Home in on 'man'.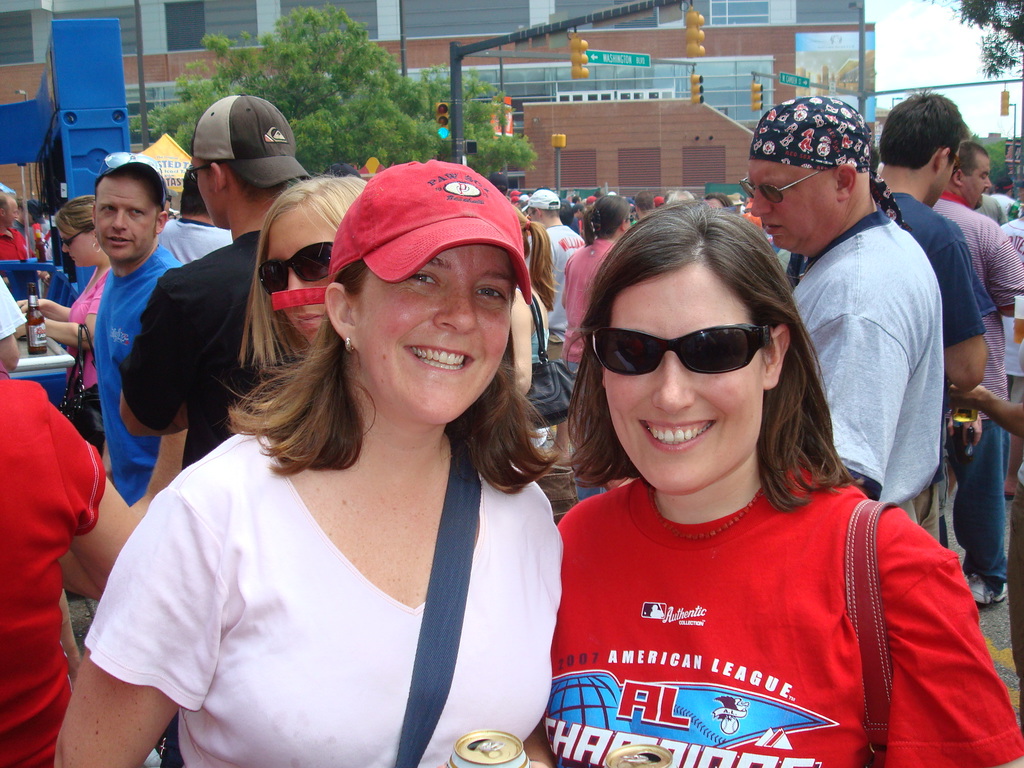
Homed in at select_region(632, 191, 655, 218).
